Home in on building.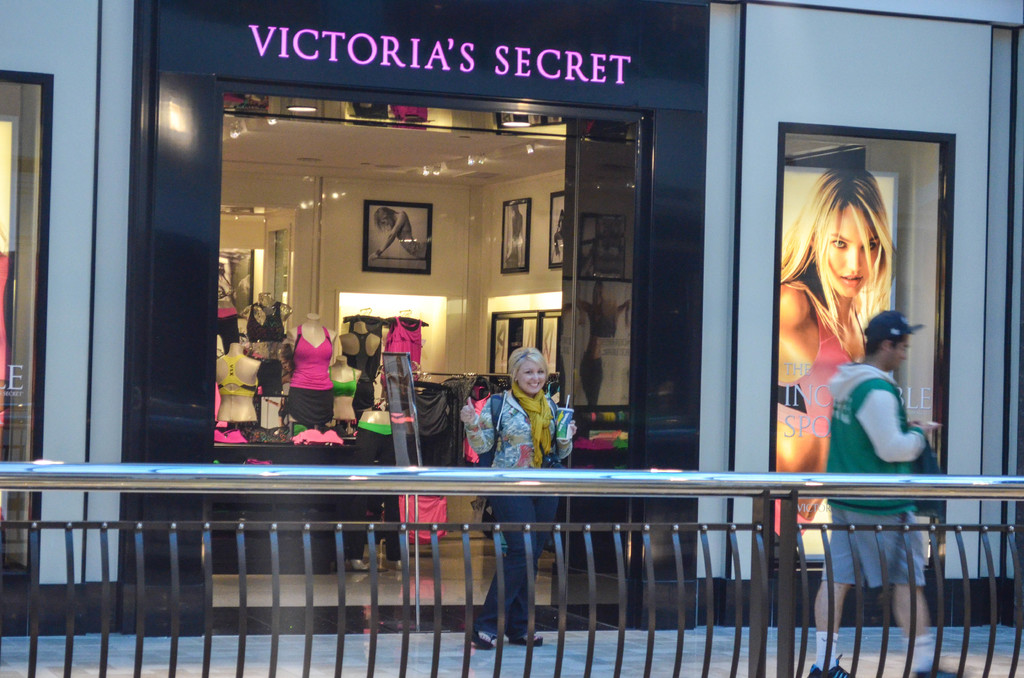
Homed in at (x1=0, y1=0, x2=1023, y2=677).
